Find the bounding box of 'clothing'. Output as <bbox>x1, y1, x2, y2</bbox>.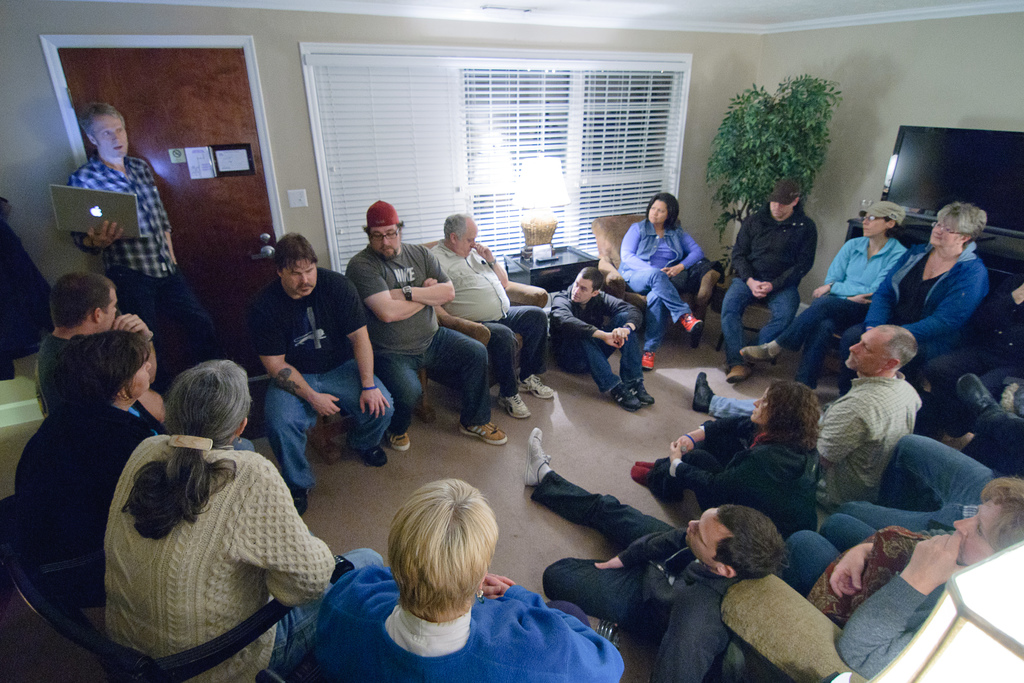
<bbox>33, 325, 68, 427</bbox>.
